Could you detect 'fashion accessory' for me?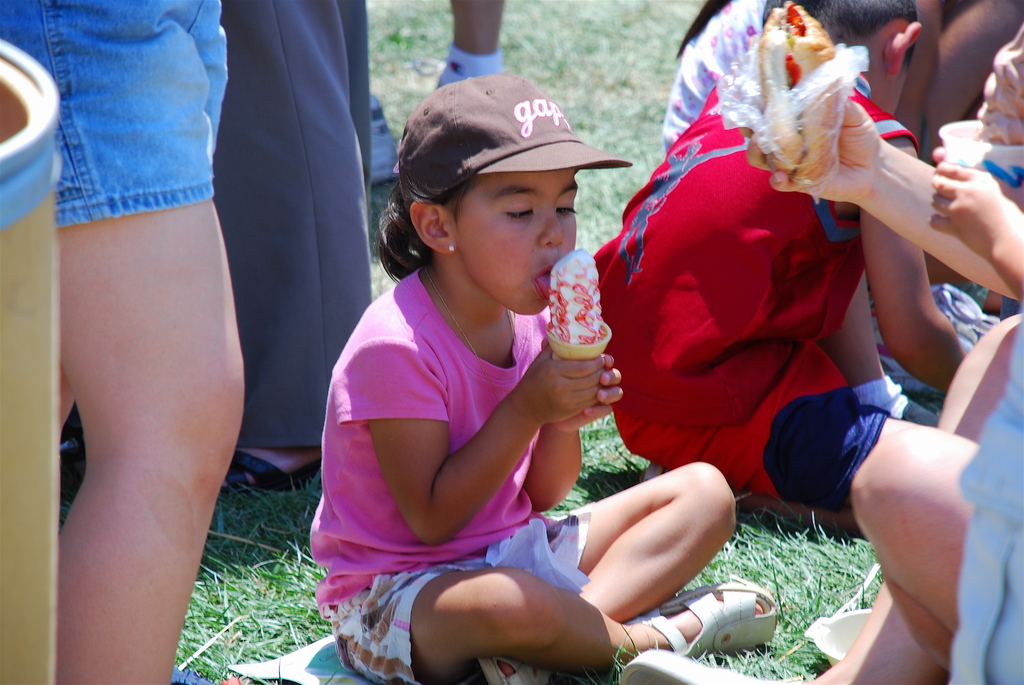
Detection result: detection(615, 649, 810, 684).
